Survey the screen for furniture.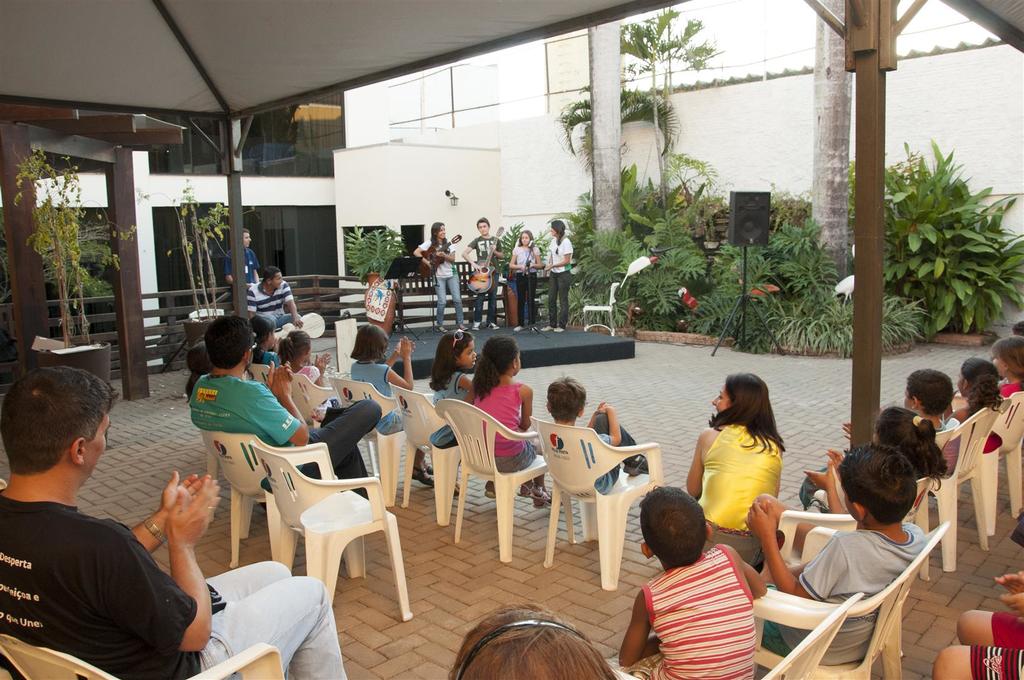
Survey found: [0,631,284,679].
